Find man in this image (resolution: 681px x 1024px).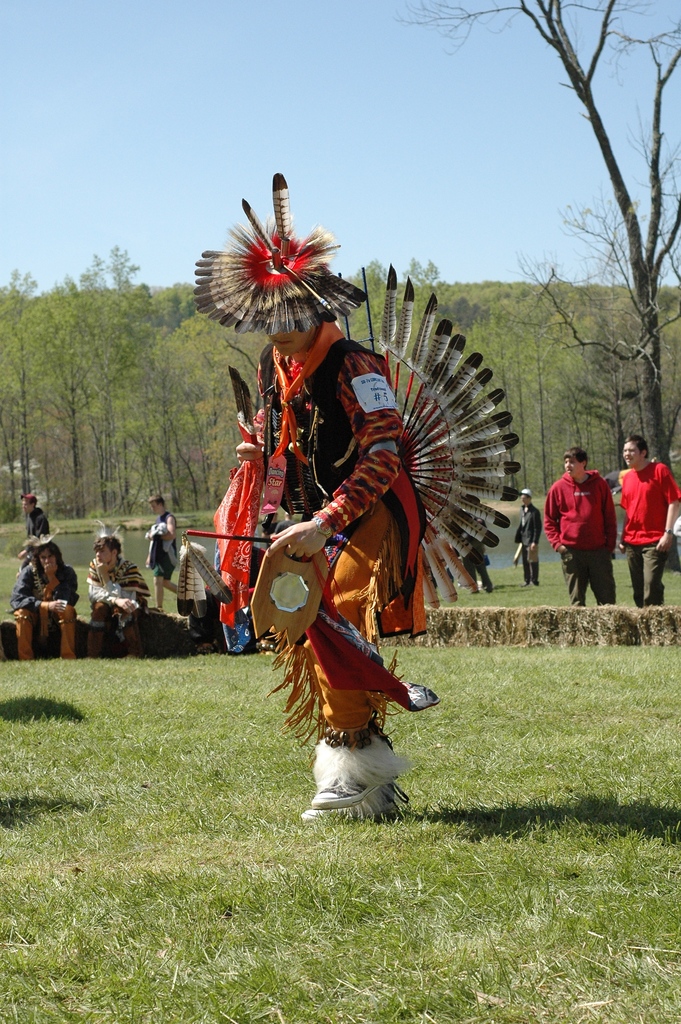
(x1=511, y1=482, x2=537, y2=590).
